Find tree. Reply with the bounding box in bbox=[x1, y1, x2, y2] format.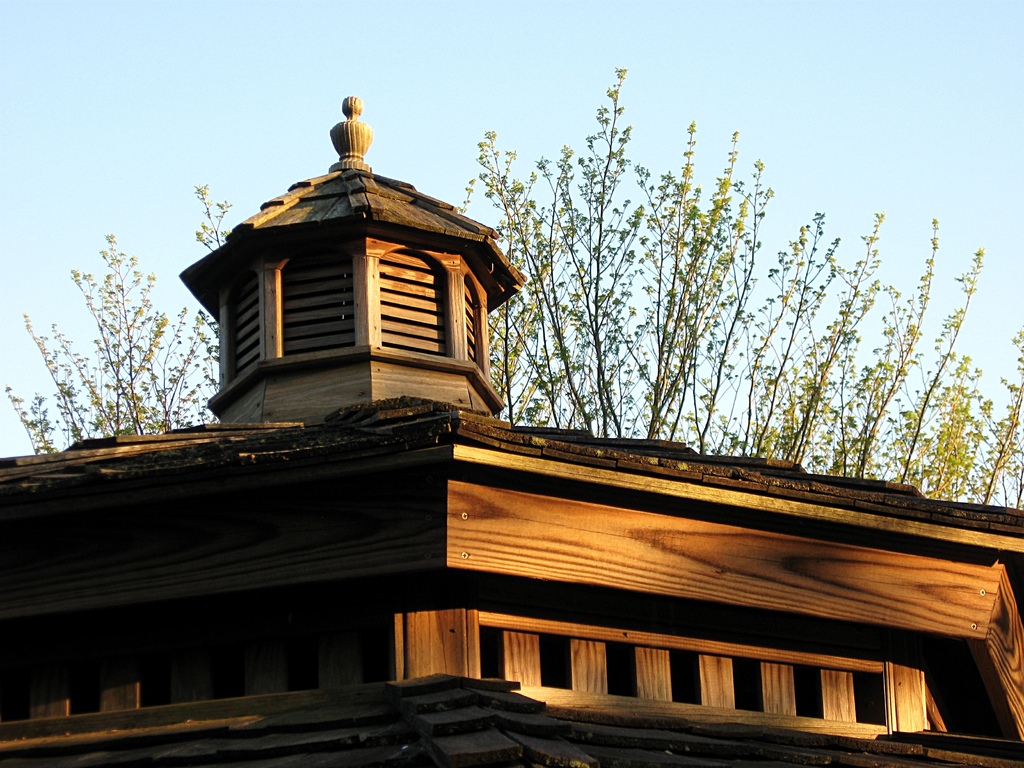
bbox=[7, 71, 1023, 508].
